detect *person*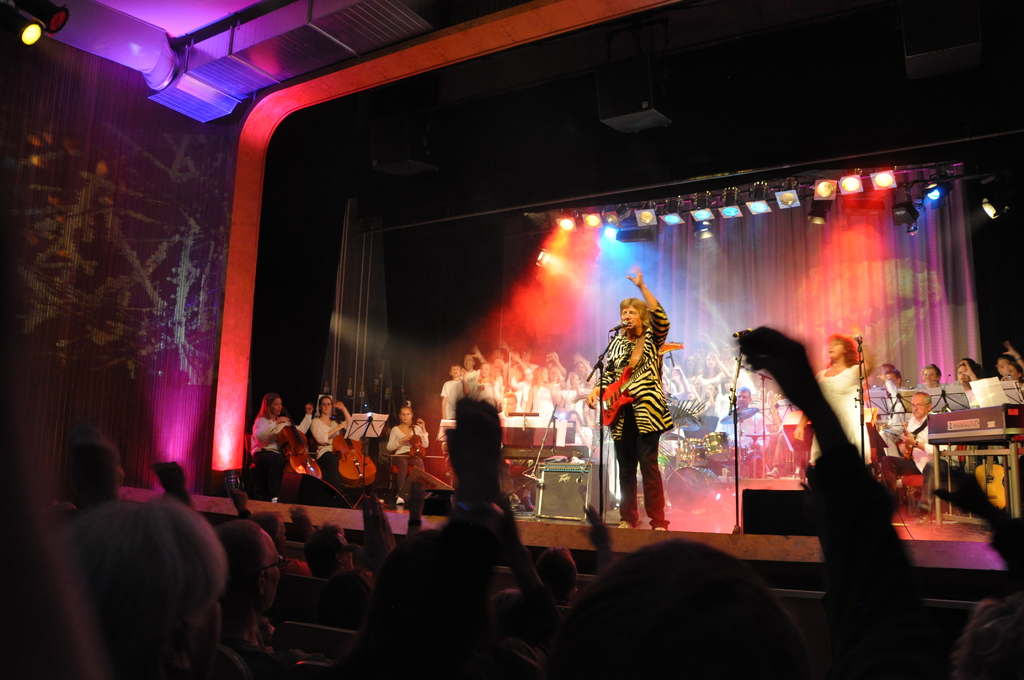
(872, 362, 902, 400)
